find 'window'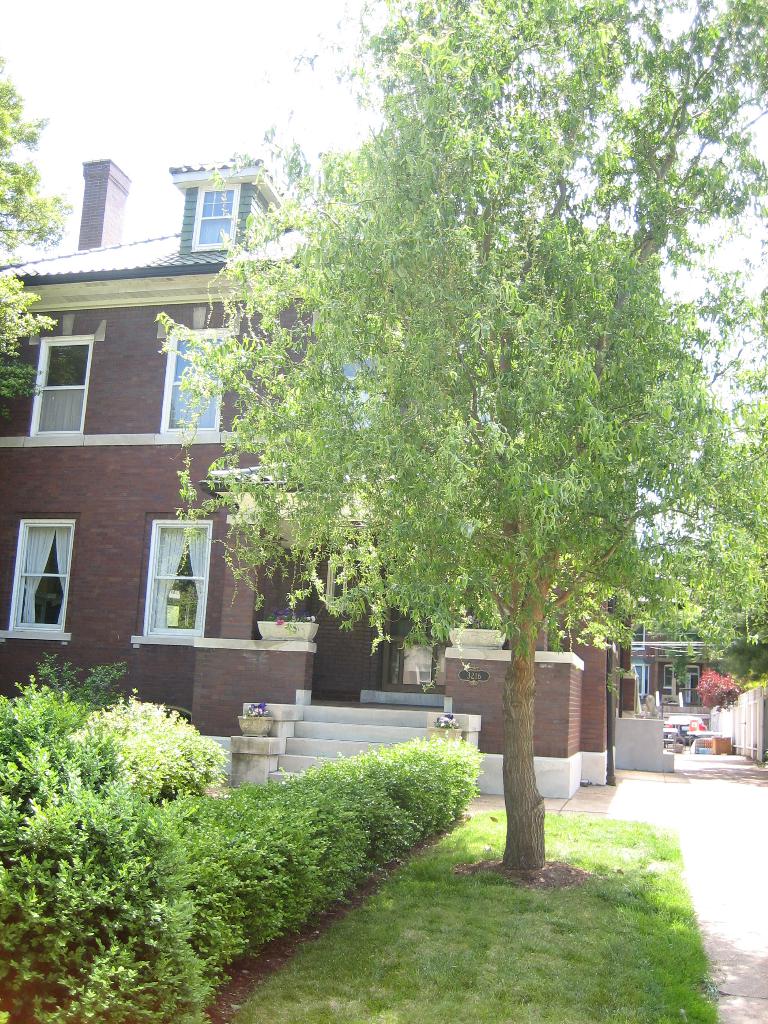
(left=31, top=337, right=90, bottom=436)
